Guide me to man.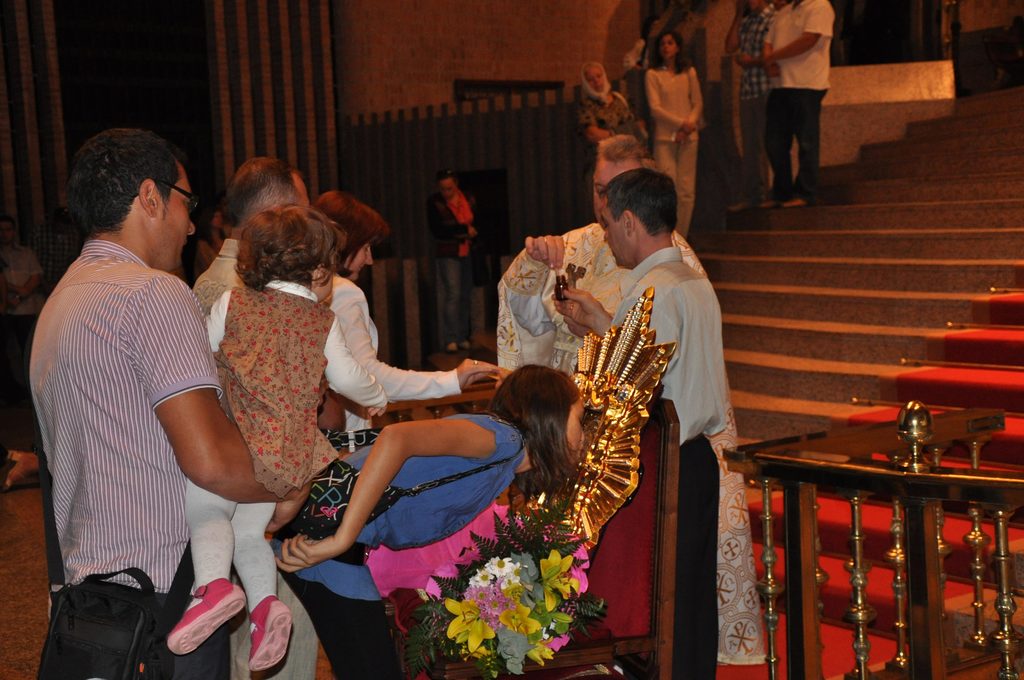
Guidance: [191,151,390,679].
